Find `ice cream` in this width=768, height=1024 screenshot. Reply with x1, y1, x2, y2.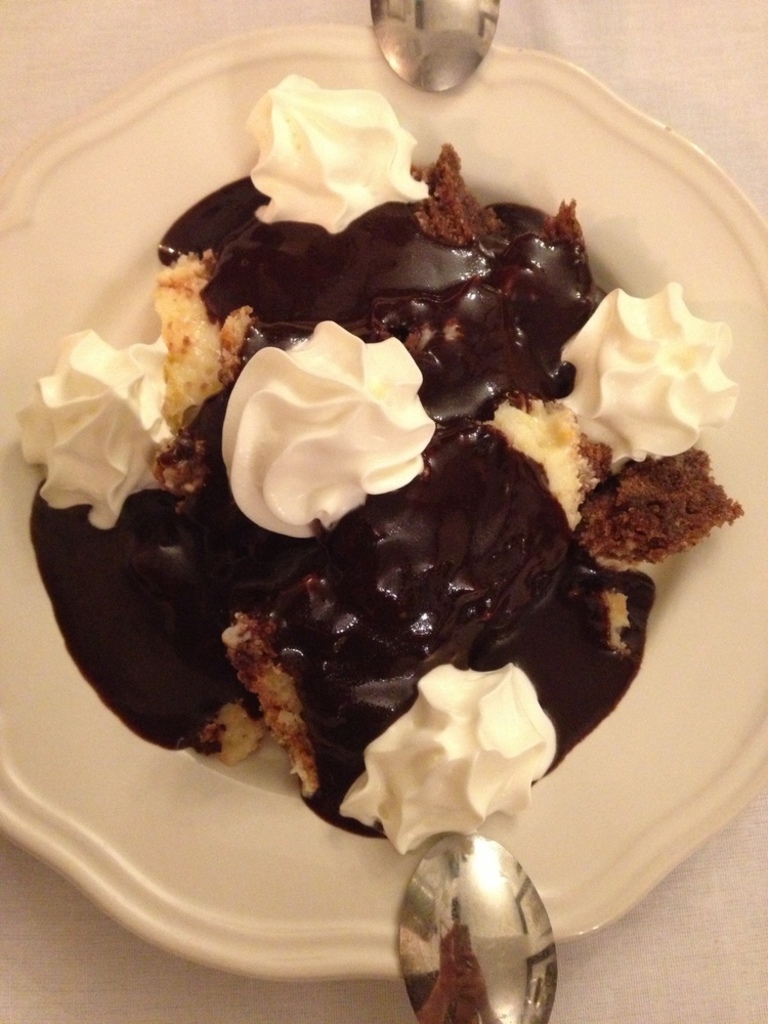
211, 319, 440, 540.
